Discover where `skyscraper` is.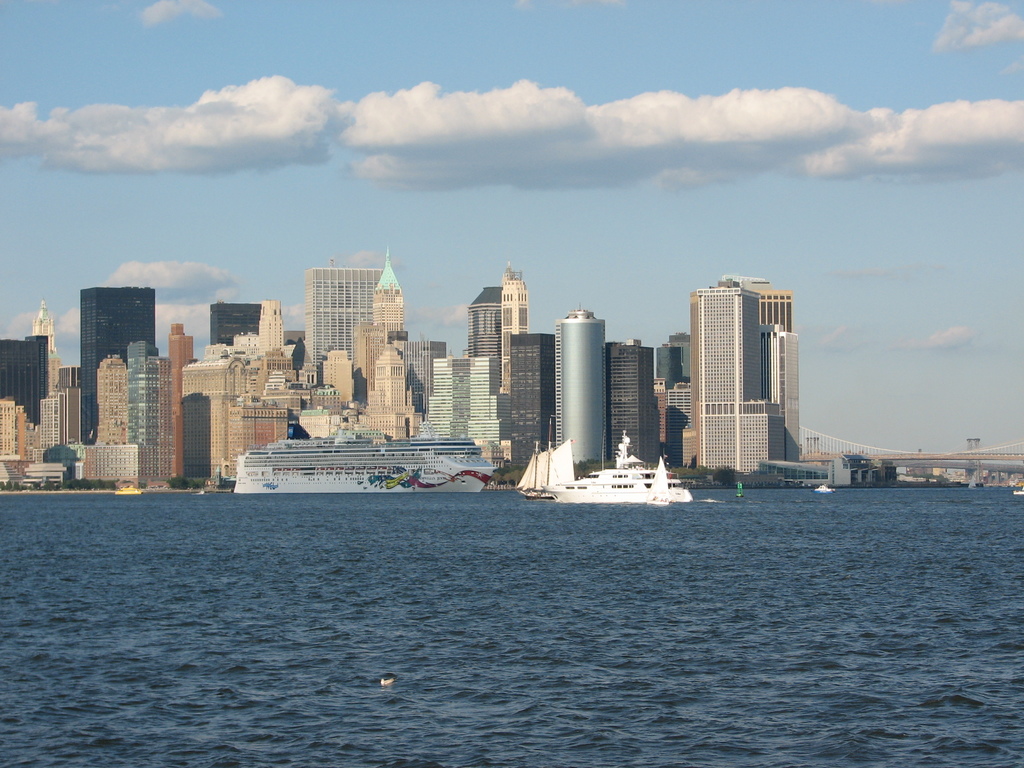
Discovered at (666,262,818,471).
